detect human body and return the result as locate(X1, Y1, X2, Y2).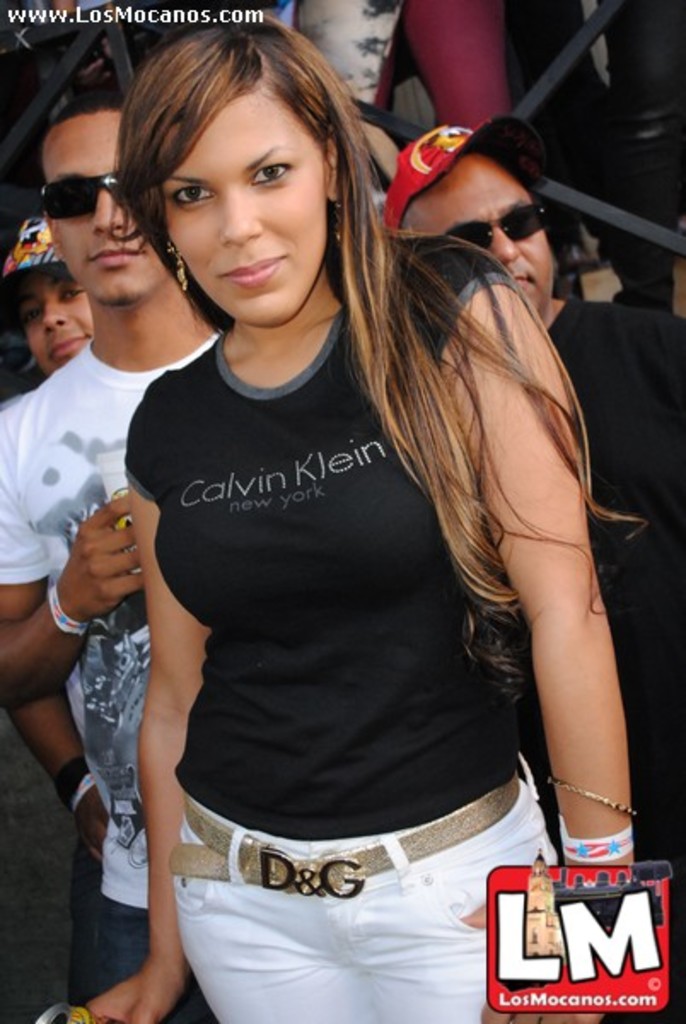
locate(374, 118, 684, 1022).
